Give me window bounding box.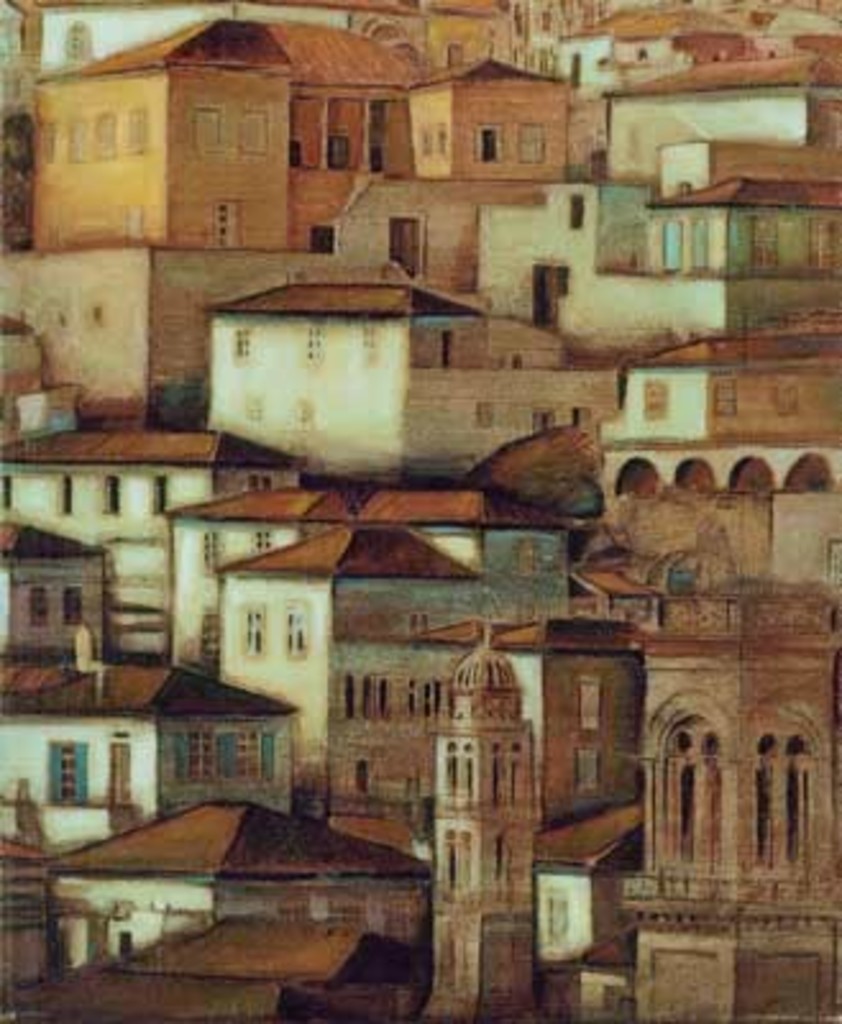
Rect(366, 141, 384, 172).
